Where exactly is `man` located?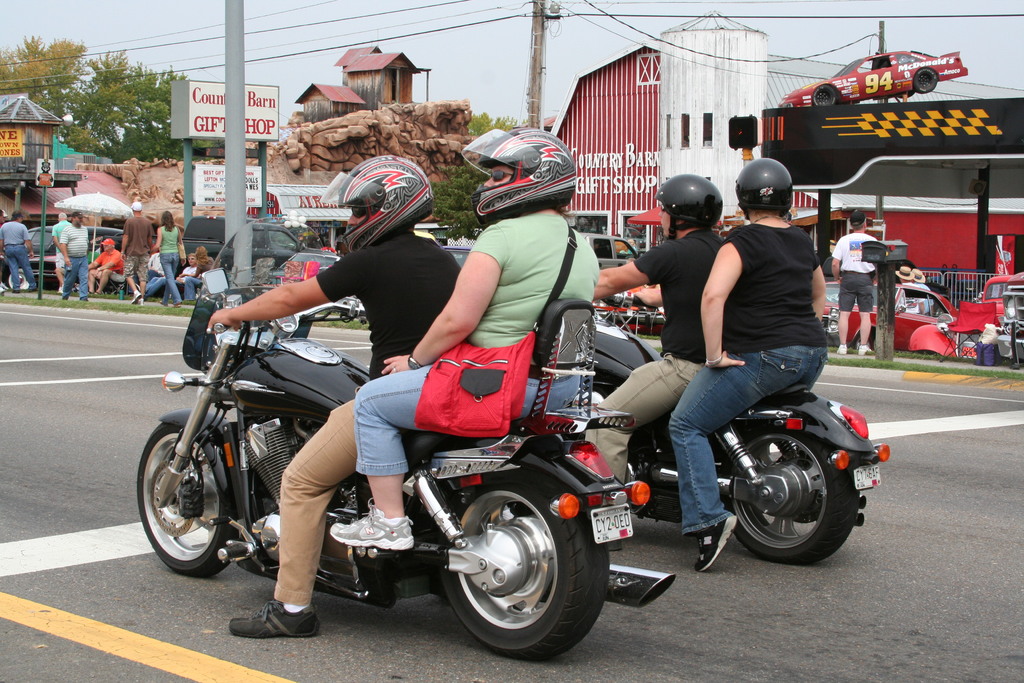
Its bounding box is <region>154, 209, 182, 309</region>.
